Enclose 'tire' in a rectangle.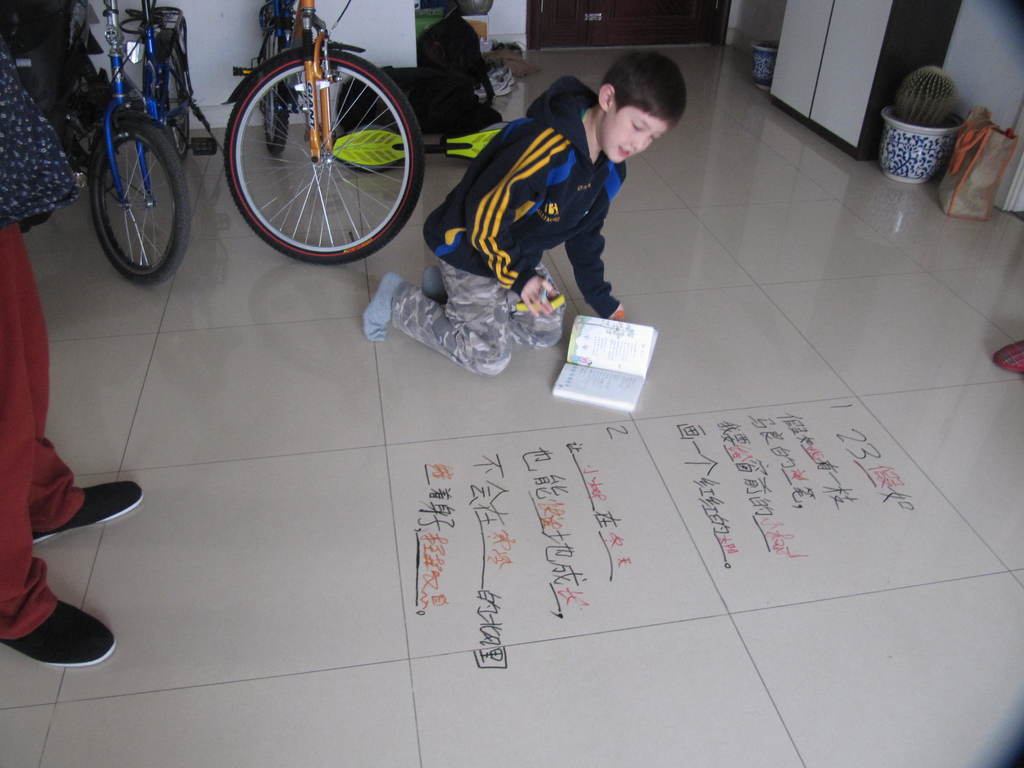
(left=227, top=44, right=427, bottom=262).
